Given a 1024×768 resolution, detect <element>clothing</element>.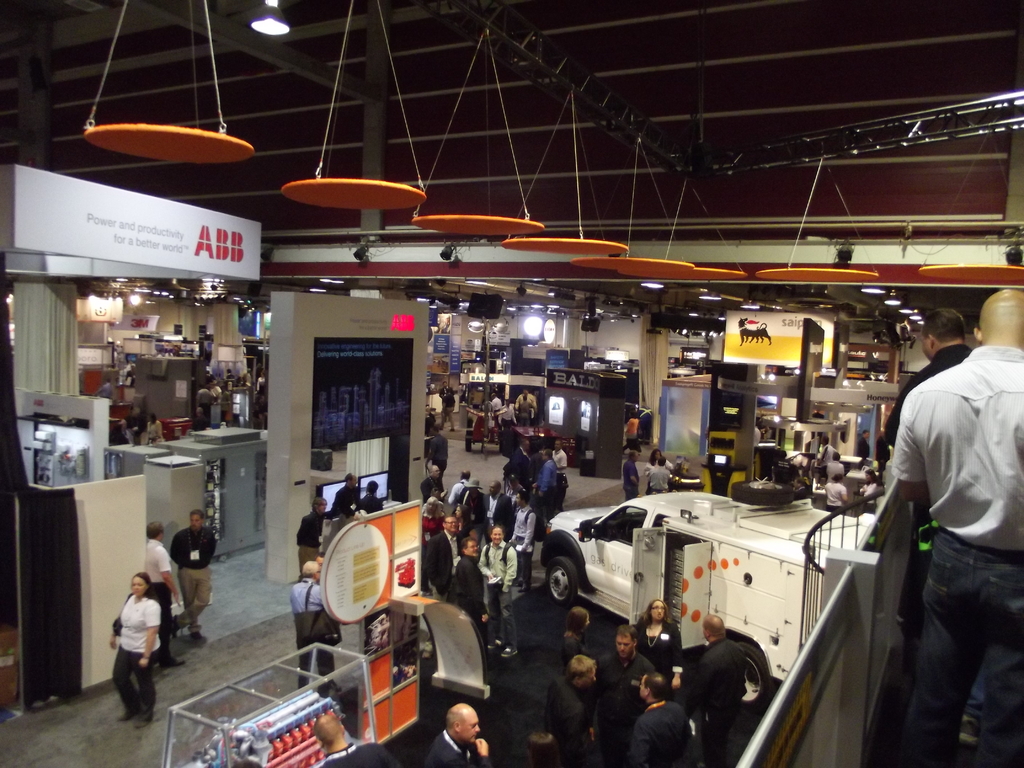
crop(449, 396, 452, 430).
